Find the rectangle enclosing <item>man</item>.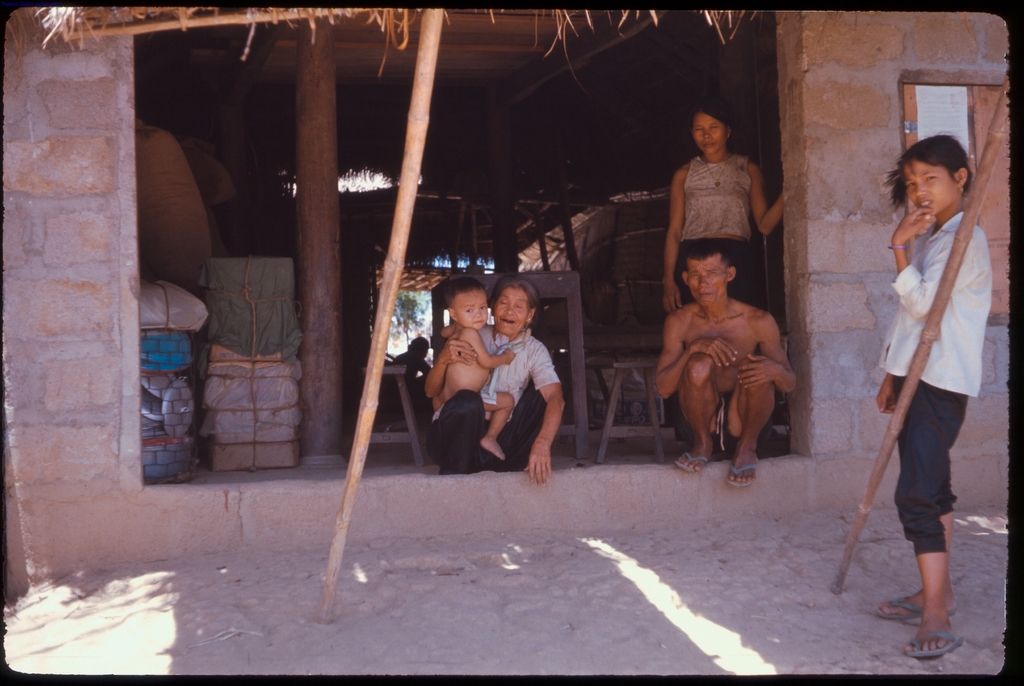
bbox(659, 245, 802, 500).
